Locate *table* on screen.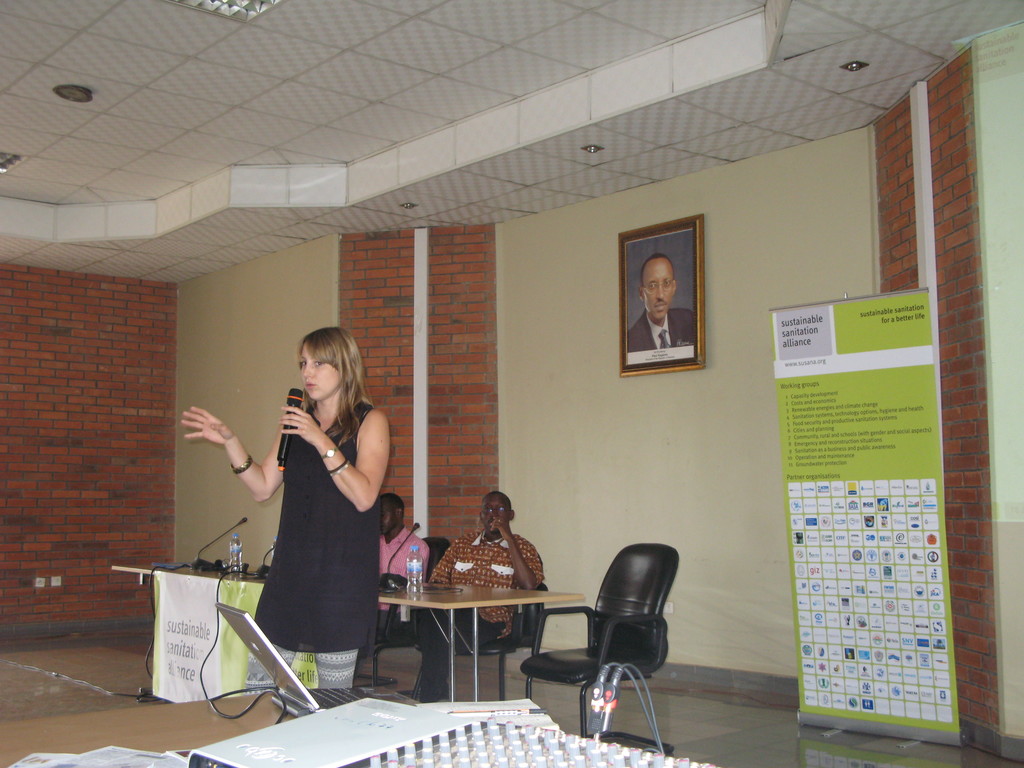
On screen at rect(110, 556, 266, 702).
